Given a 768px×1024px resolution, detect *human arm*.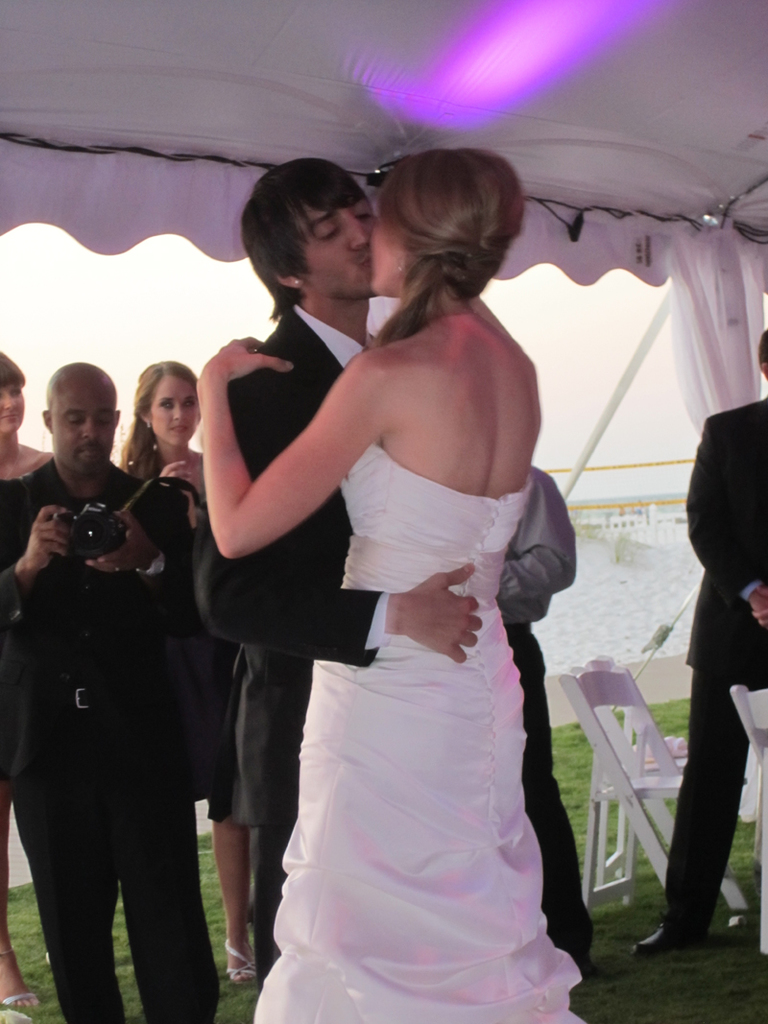
500, 467, 580, 606.
